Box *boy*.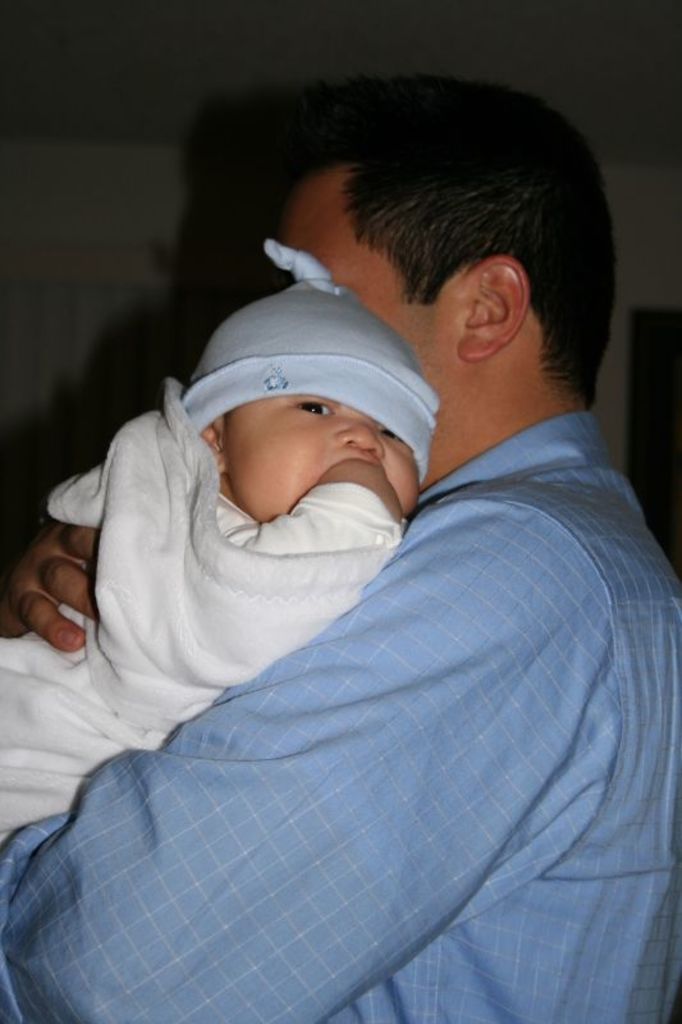
rect(183, 228, 441, 536).
